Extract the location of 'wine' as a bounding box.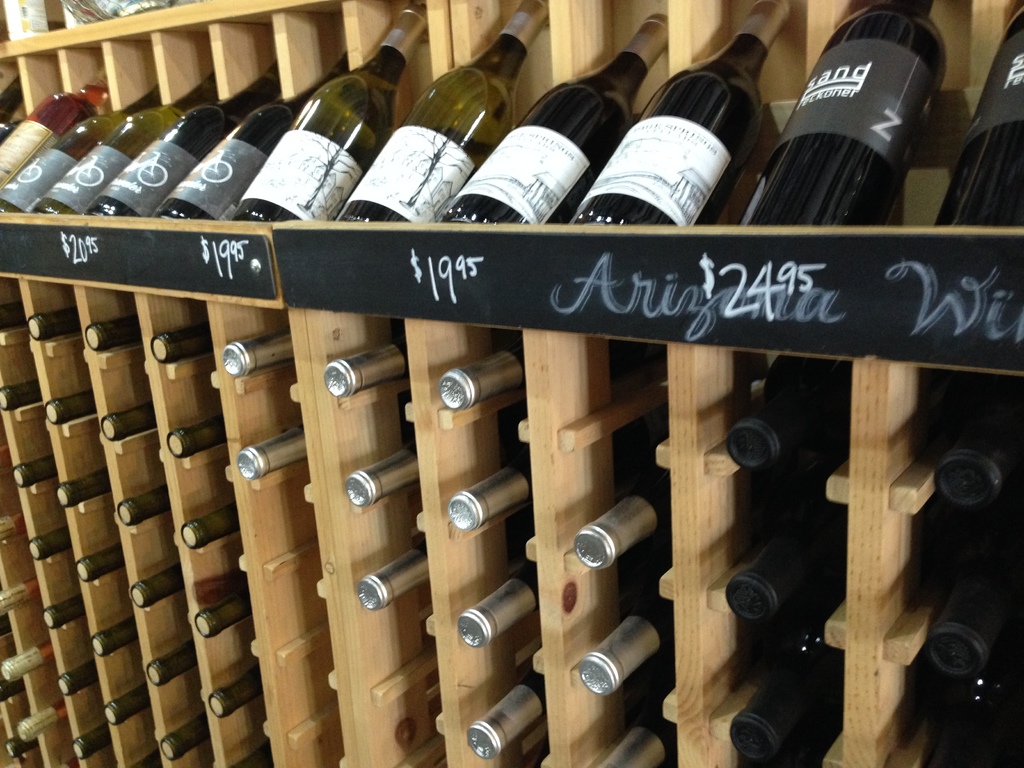
select_region(223, 324, 292, 374).
